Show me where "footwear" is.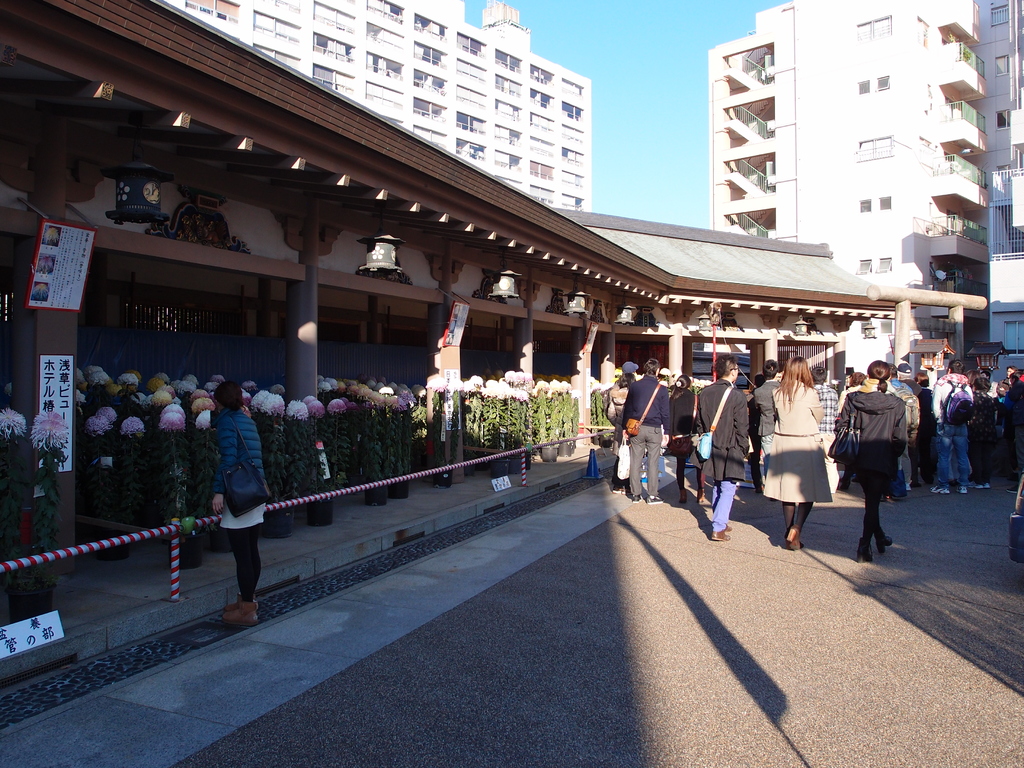
"footwear" is at bbox(710, 529, 730, 540).
